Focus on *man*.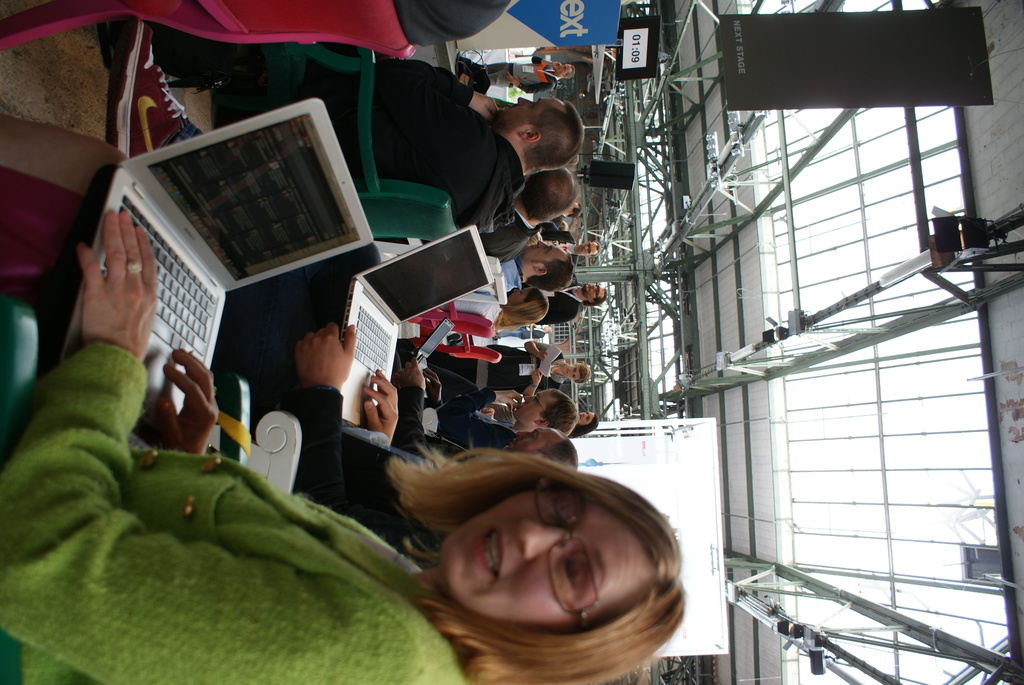
Focused at pyautogui.locateOnScreen(484, 56, 573, 97).
